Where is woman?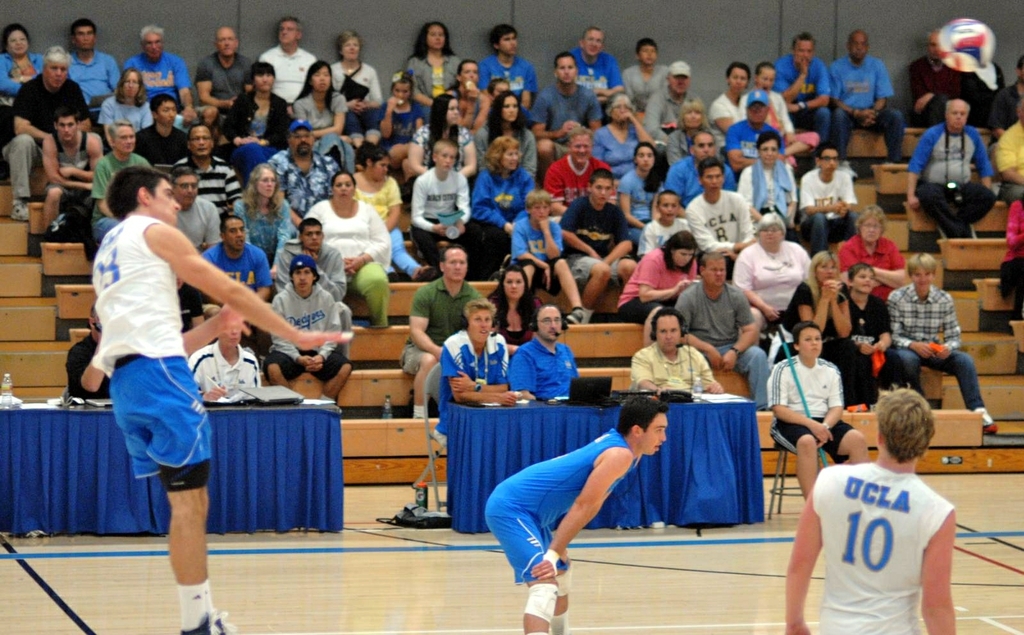
617:227:699:342.
